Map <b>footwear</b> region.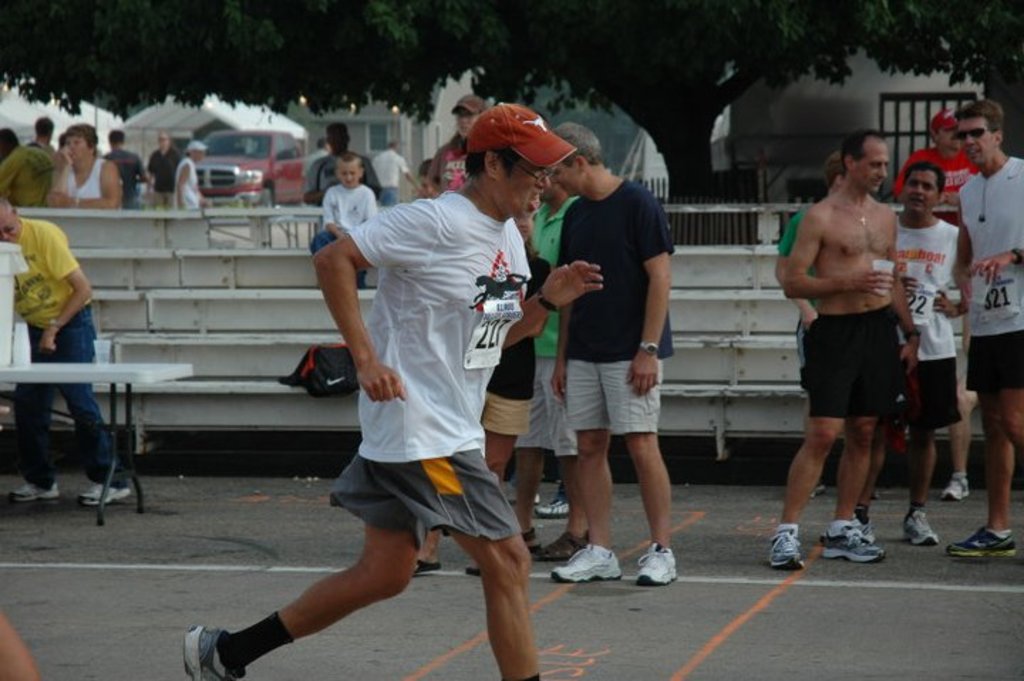
Mapped to x1=856 y1=519 x2=880 y2=546.
